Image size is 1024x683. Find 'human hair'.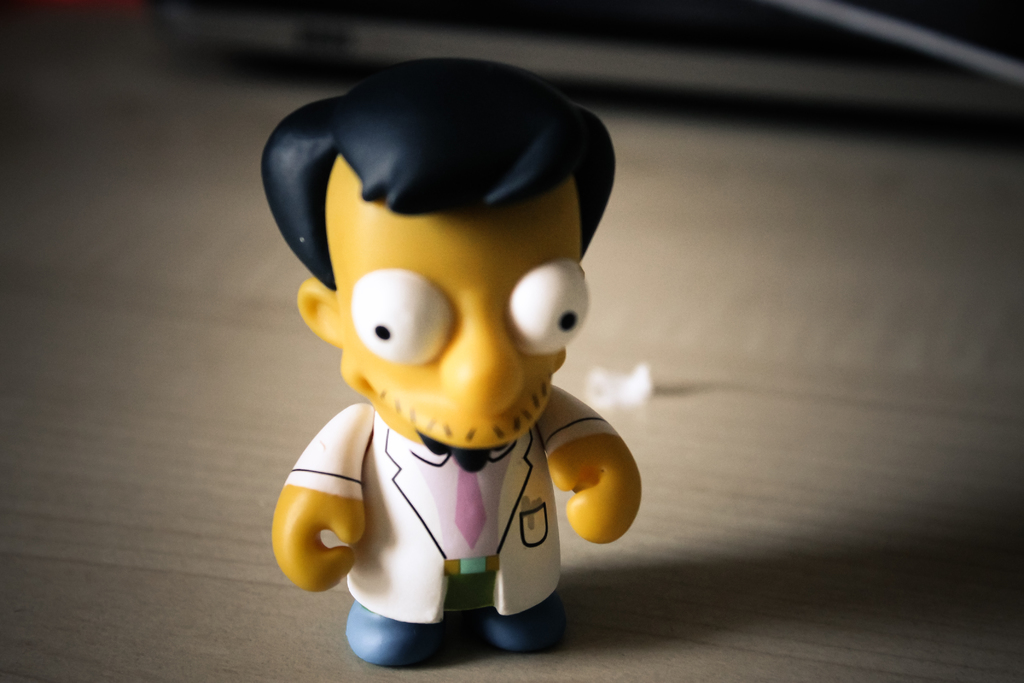
select_region(262, 54, 618, 290).
